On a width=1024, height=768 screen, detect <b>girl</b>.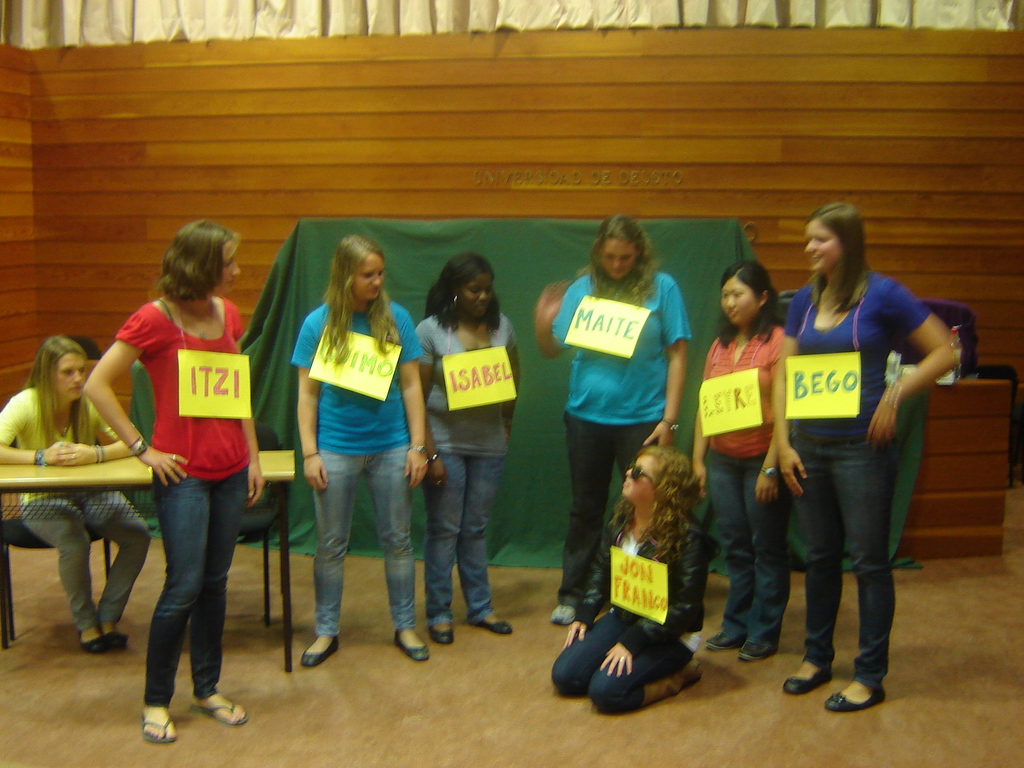
[left=0, top=335, right=152, bottom=650].
